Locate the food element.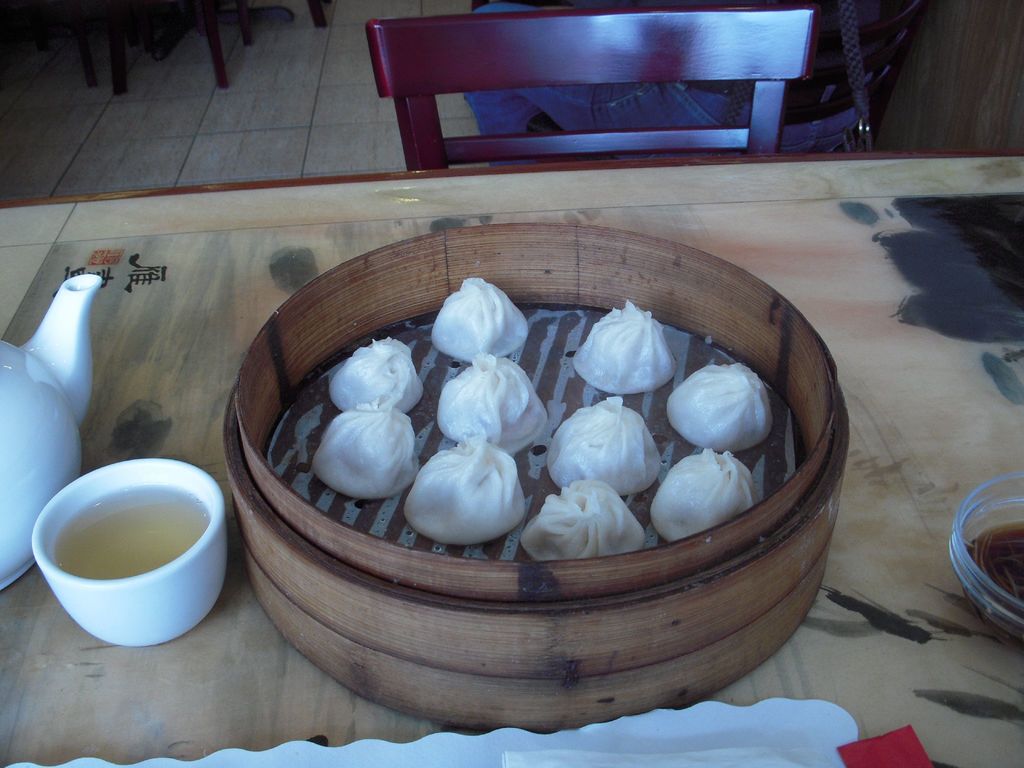
Element bbox: [648,449,754,543].
